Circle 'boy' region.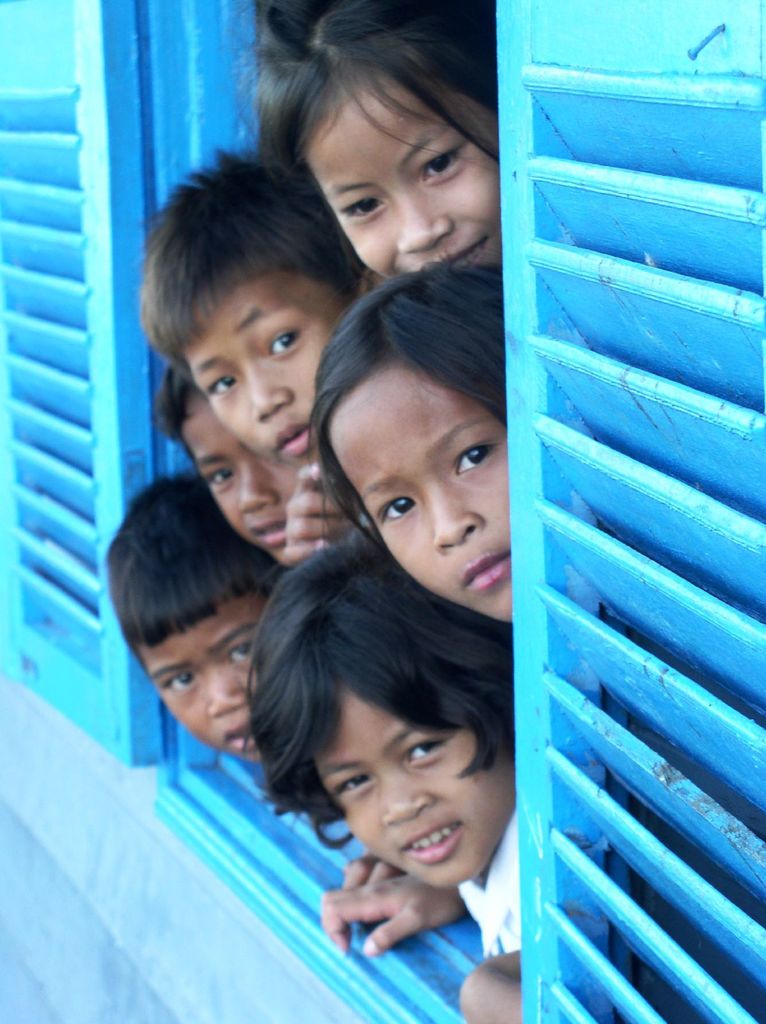
Region: crop(139, 147, 386, 567).
